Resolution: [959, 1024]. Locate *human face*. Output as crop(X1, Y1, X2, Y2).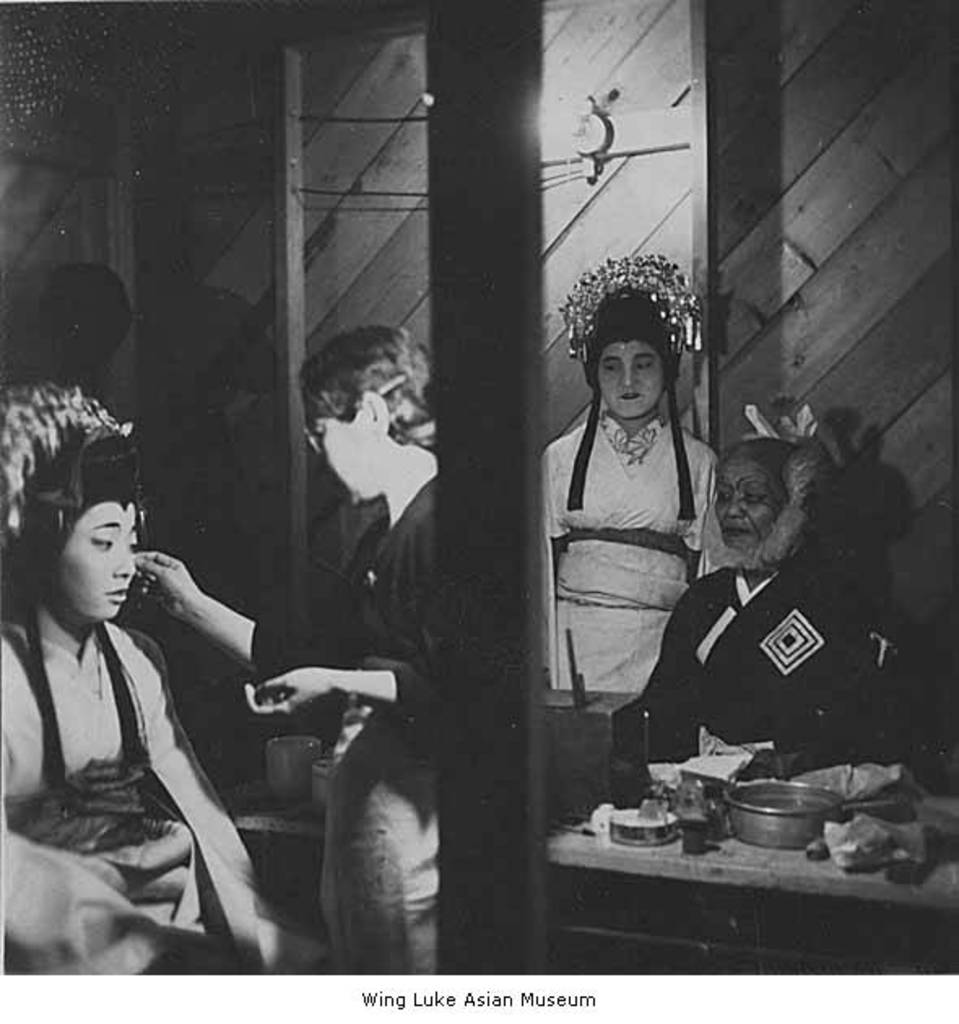
crop(314, 424, 384, 497).
